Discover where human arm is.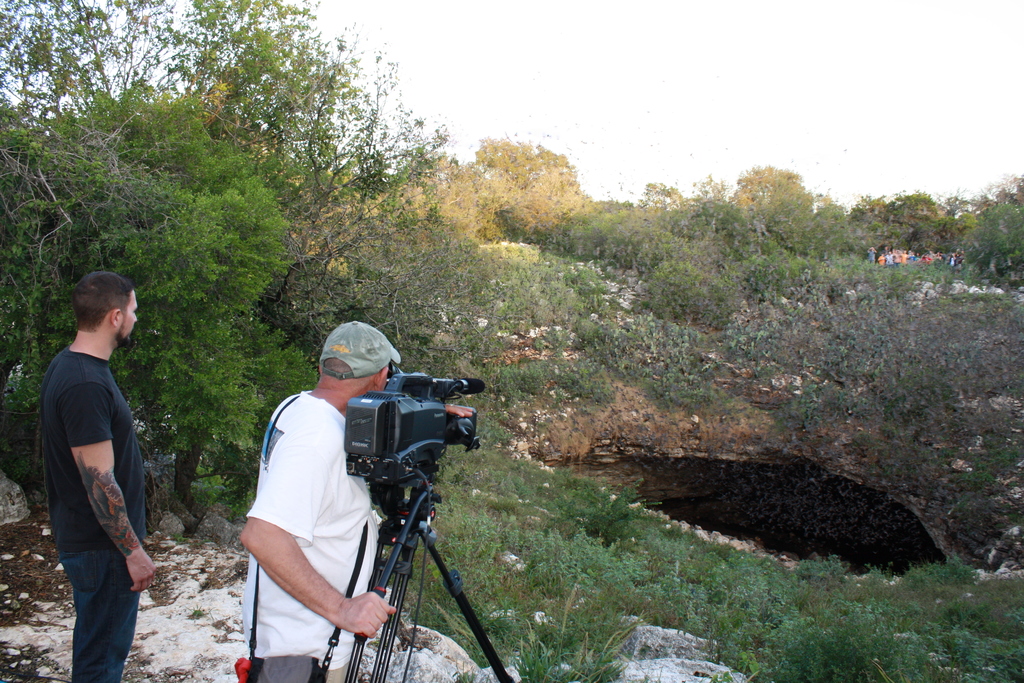
Discovered at [56,386,161,592].
